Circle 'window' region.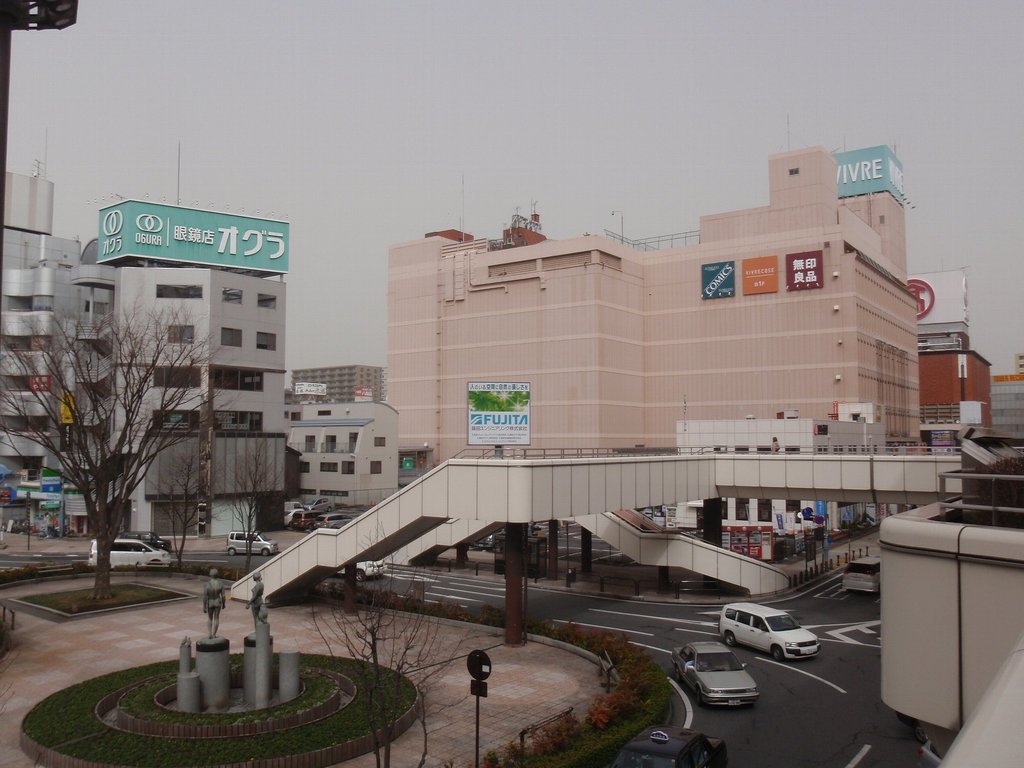
Region: locate(154, 412, 205, 439).
